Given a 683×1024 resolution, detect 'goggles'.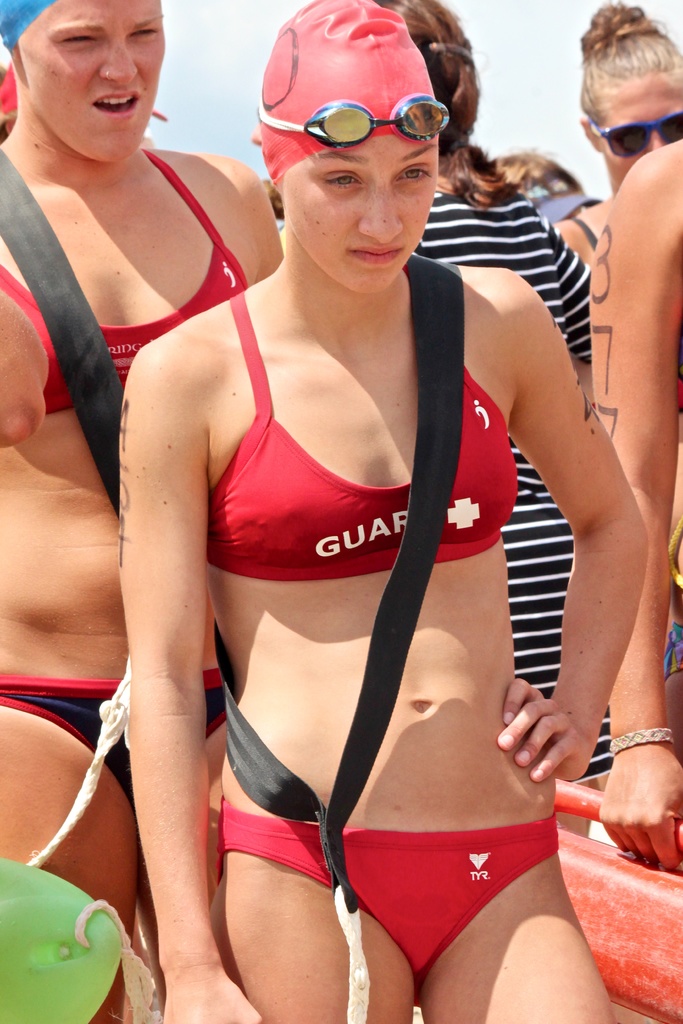
crop(584, 111, 682, 160).
